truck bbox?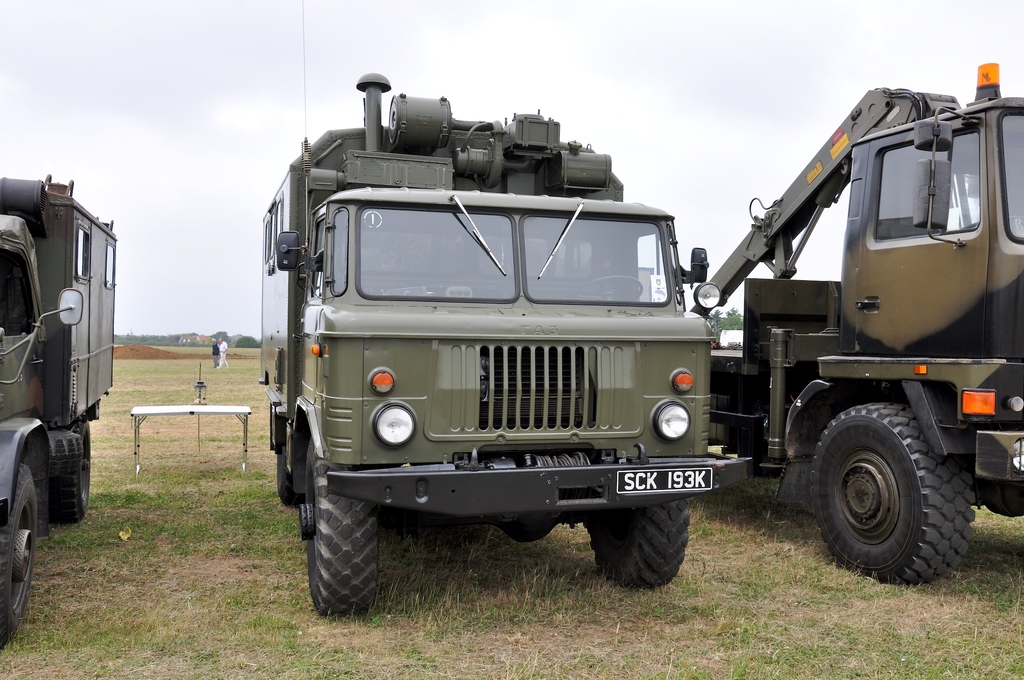
left=255, top=140, right=744, bottom=606
